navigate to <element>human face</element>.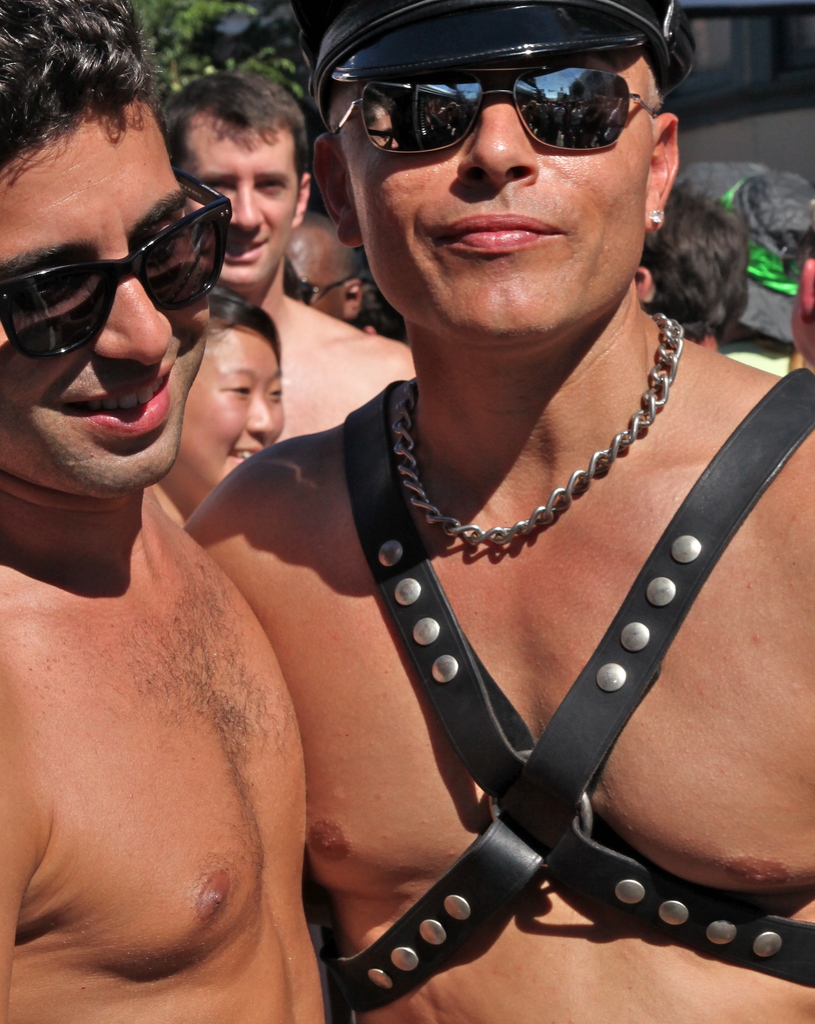
Navigation target: 183,330,283,484.
